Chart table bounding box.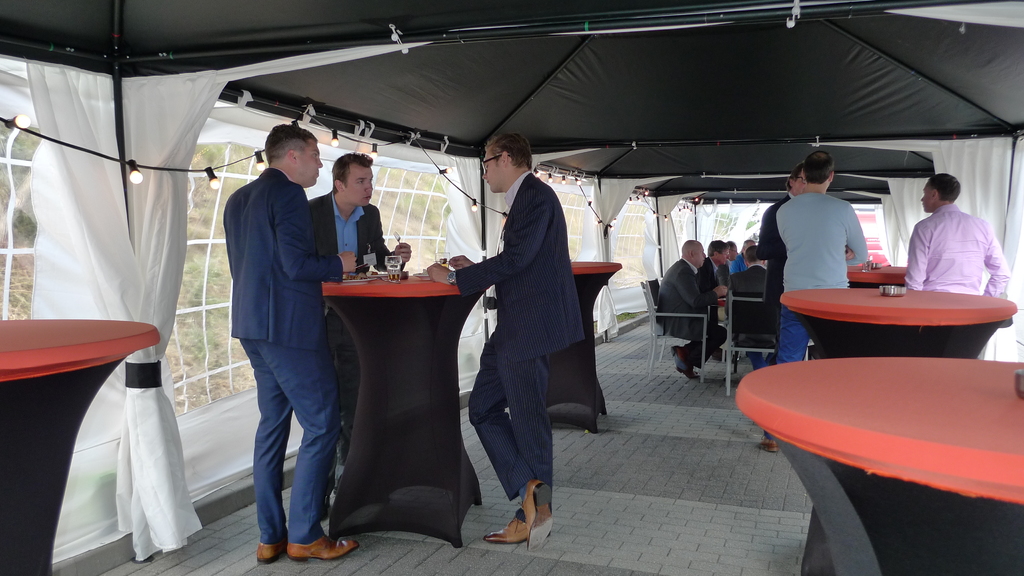
Charted: BBox(779, 287, 1018, 359).
